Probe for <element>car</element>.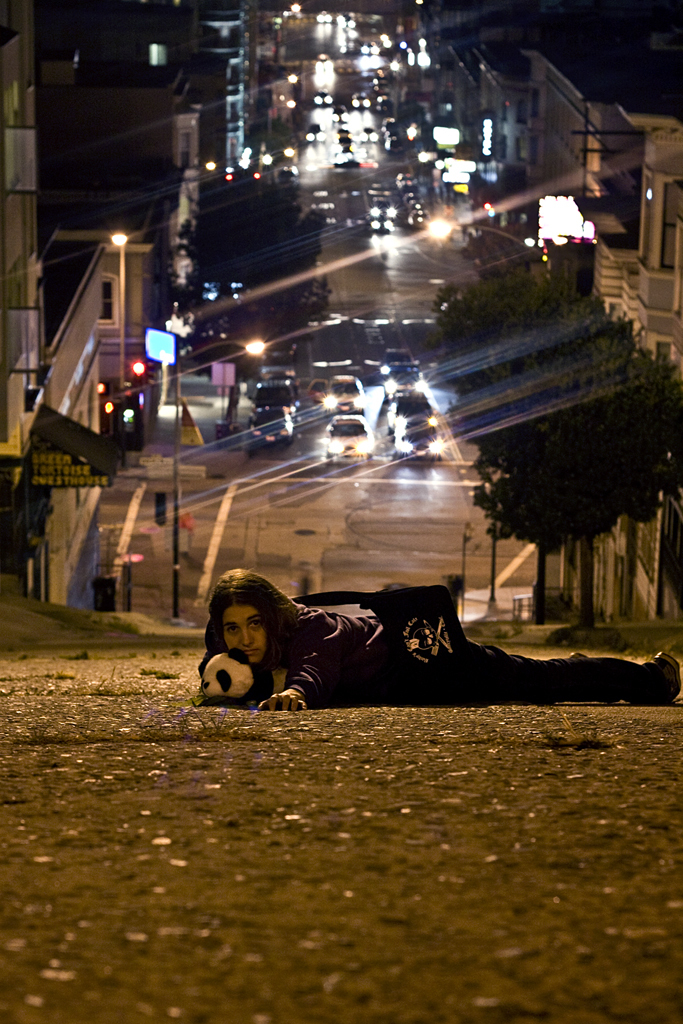
Probe result: [393,415,436,468].
